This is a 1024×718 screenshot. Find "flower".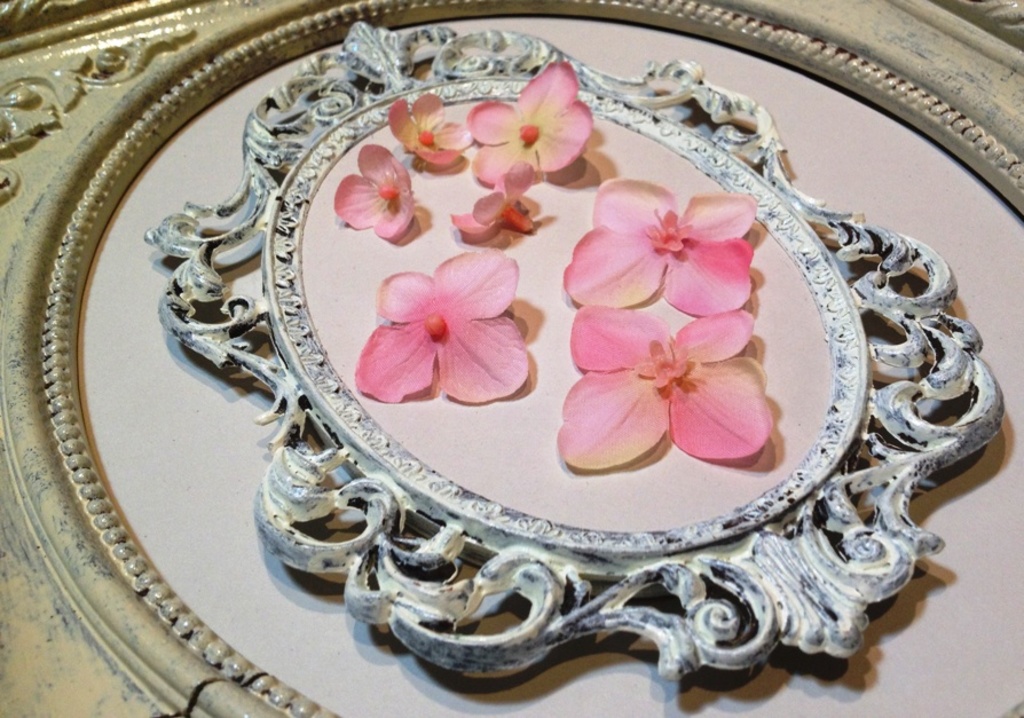
Bounding box: box=[355, 245, 534, 402].
